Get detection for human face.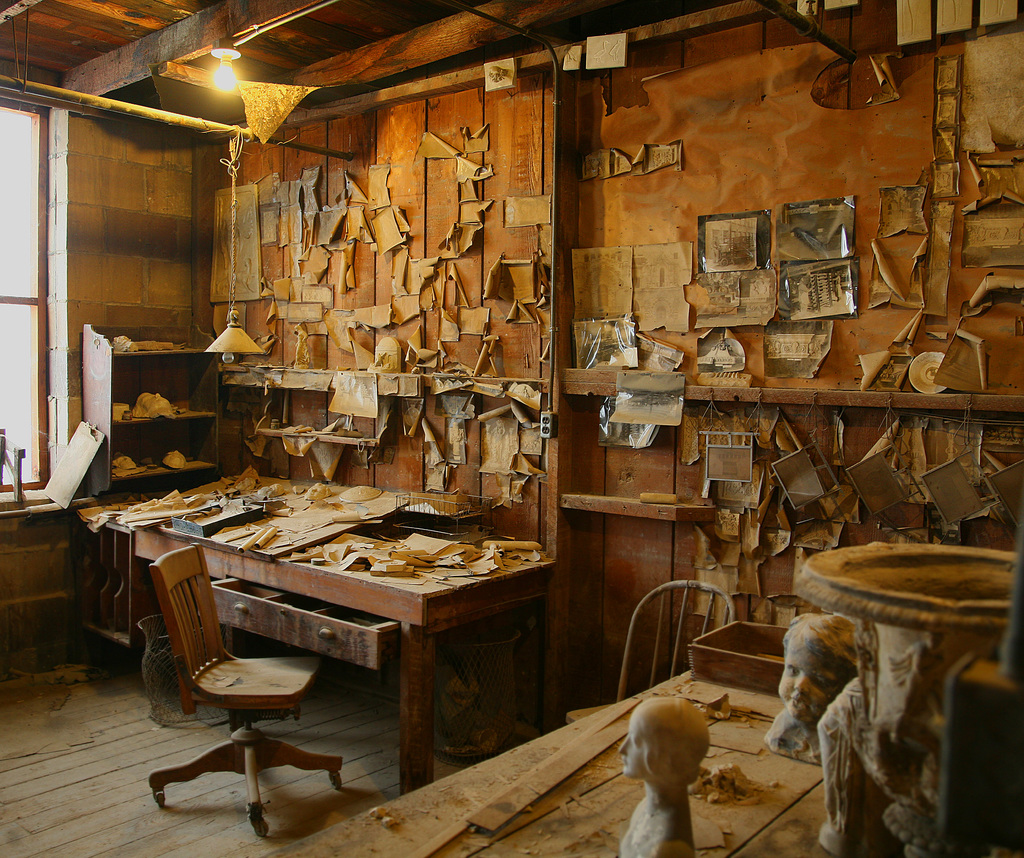
Detection: locate(620, 702, 644, 775).
